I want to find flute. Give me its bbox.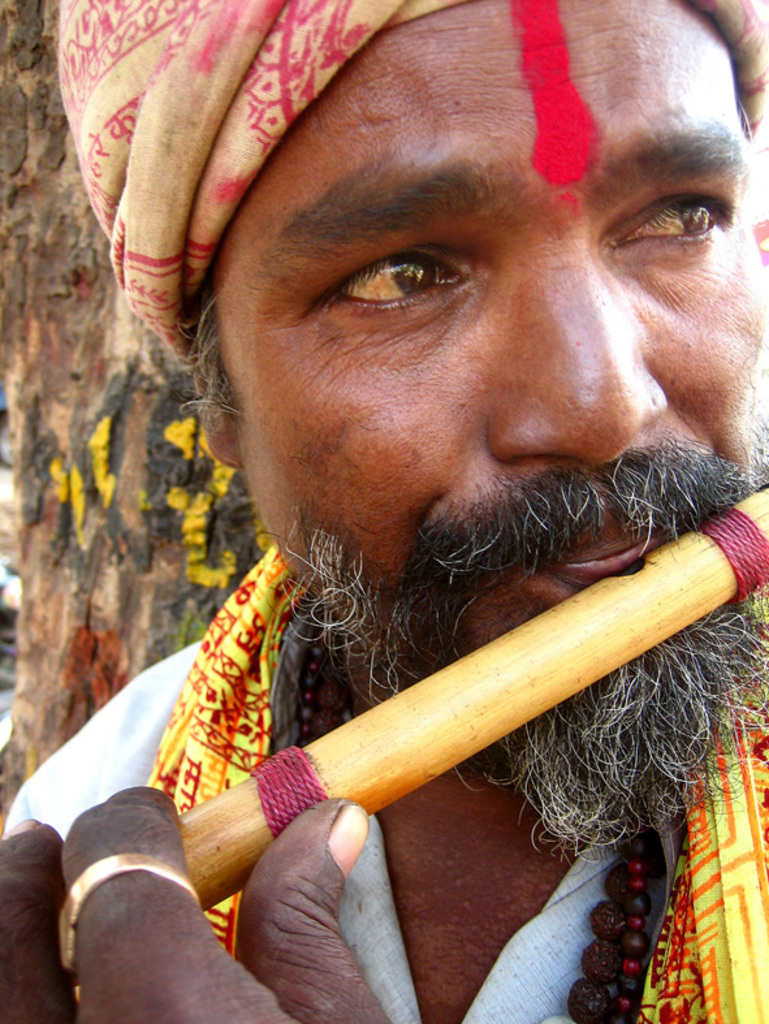
{"x1": 177, "y1": 480, "x2": 768, "y2": 911}.
